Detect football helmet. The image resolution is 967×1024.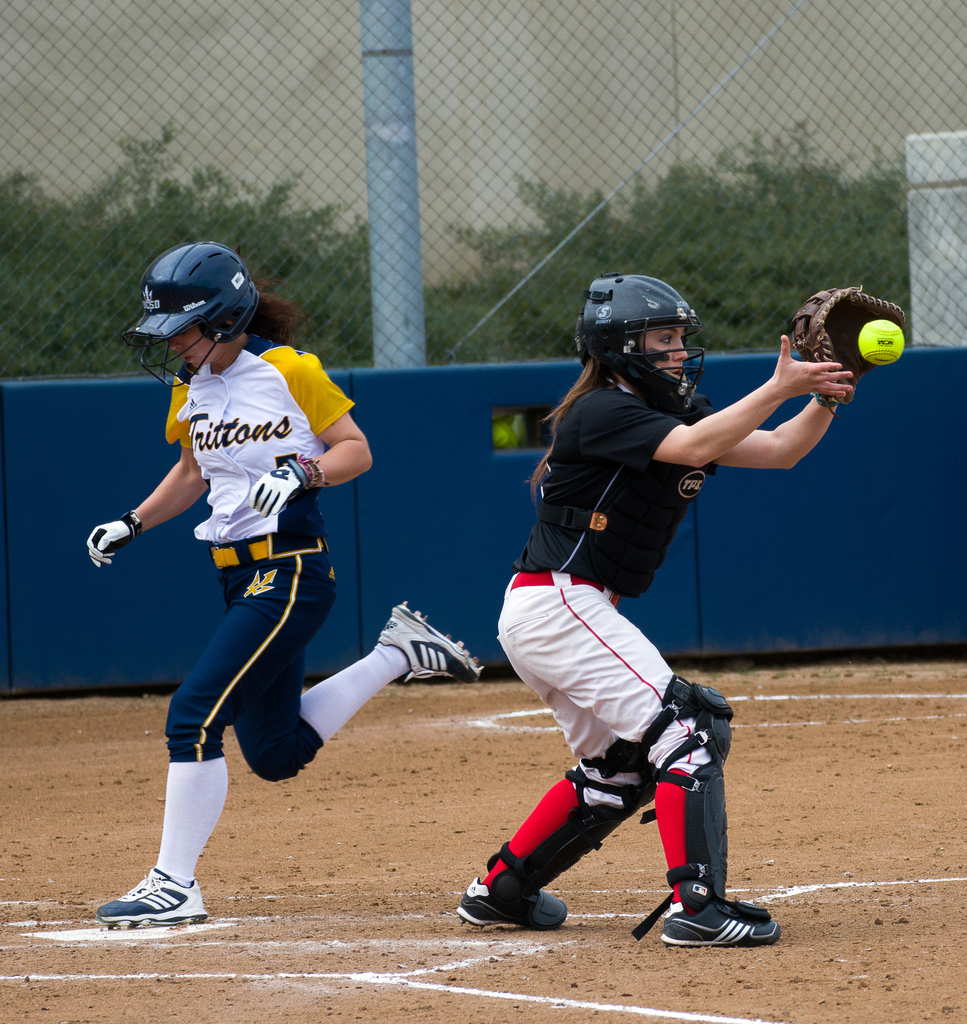
[x1=572, y1=271, x2=708, y2=414].
